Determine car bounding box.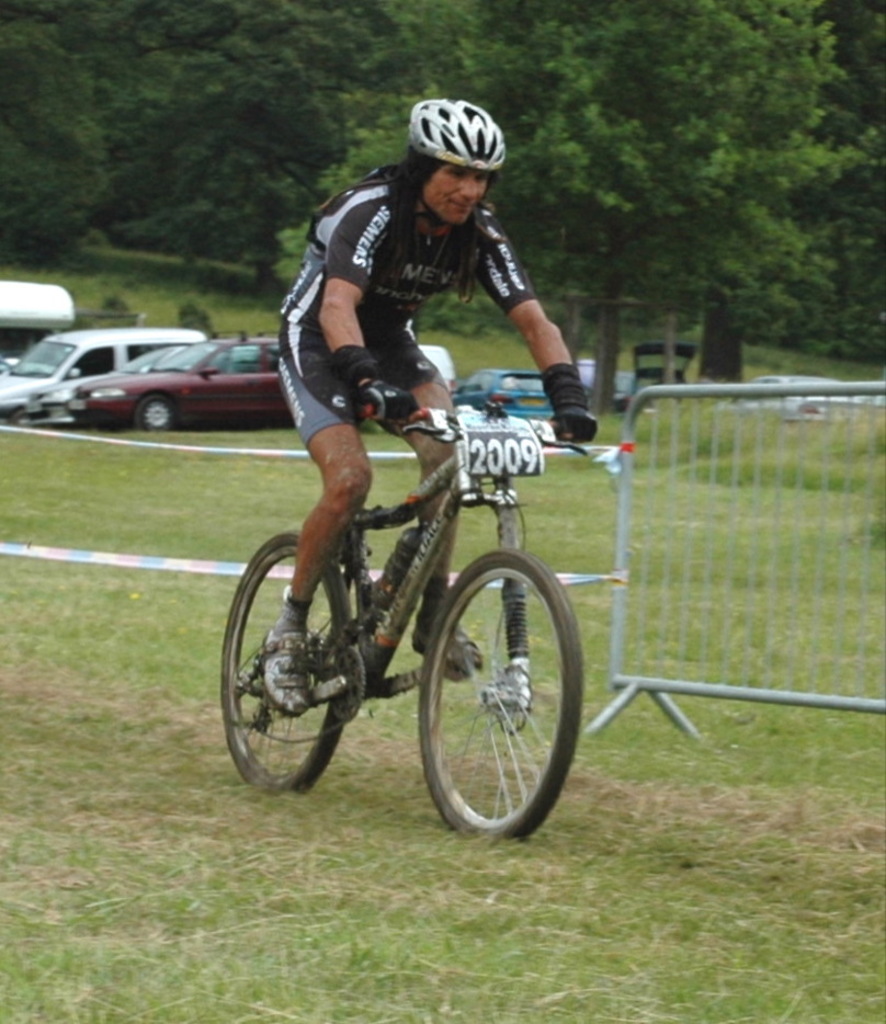
Determined: (627, 342, 683, 410).
